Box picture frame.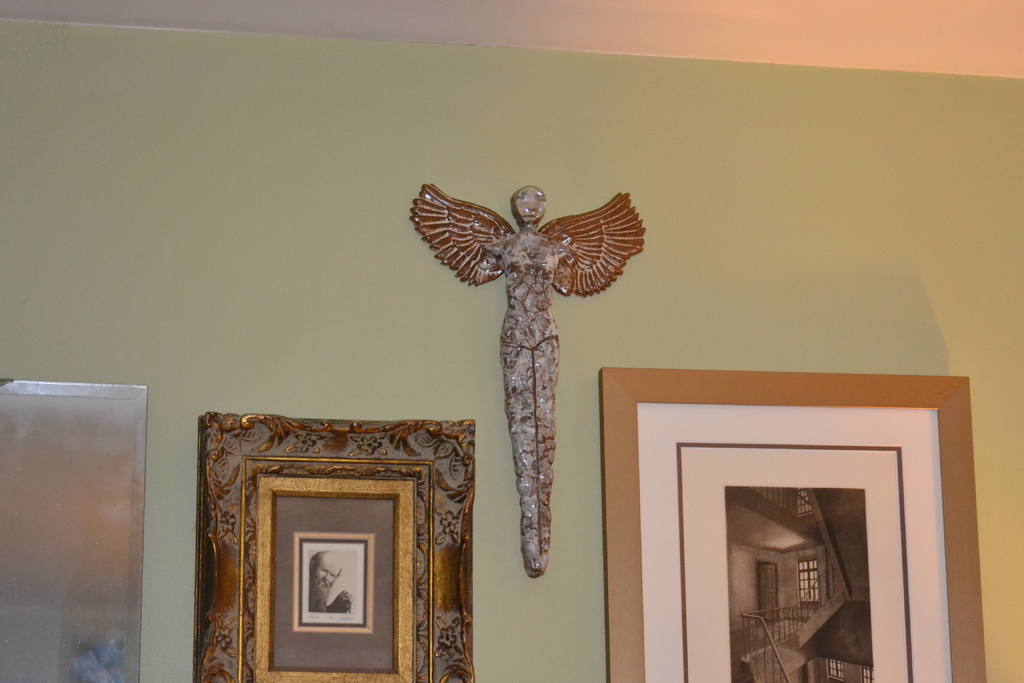
crop(194, 412, 480, 682).
